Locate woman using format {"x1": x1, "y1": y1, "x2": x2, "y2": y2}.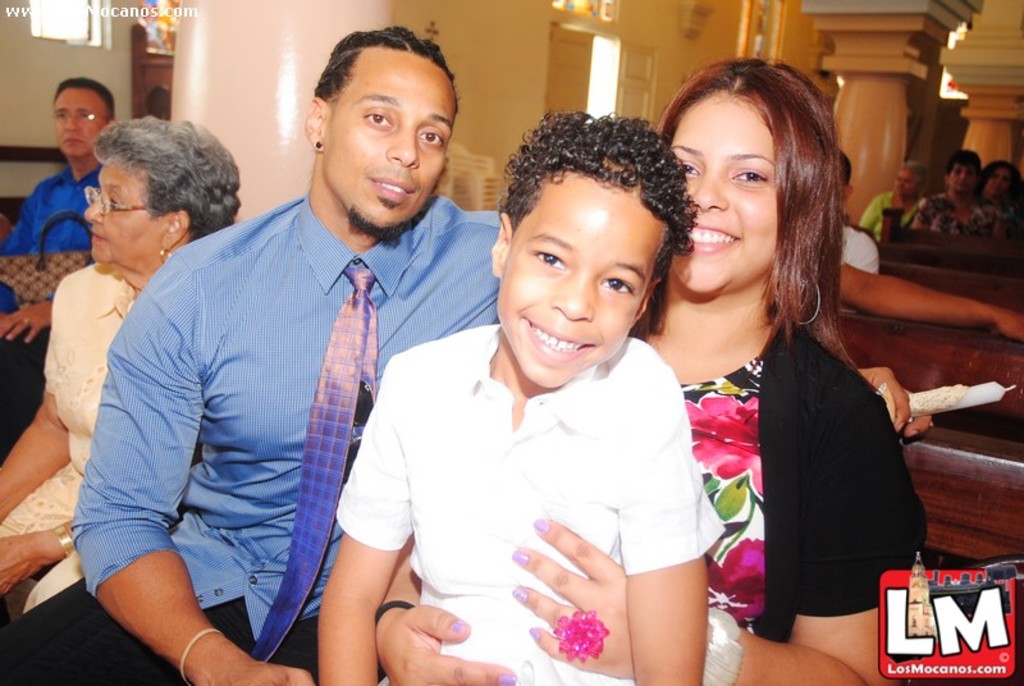
{"x1": 983, "y1": 157, "x2": 1023, "y2": 214}.
